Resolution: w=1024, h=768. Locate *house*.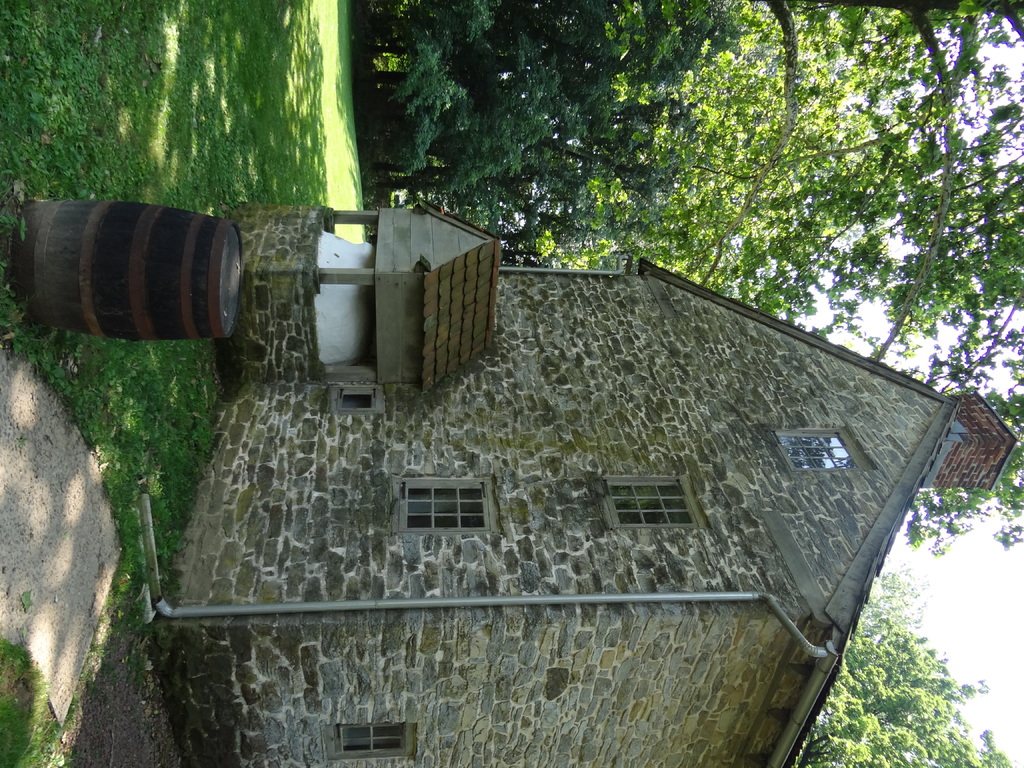
{"x1": 61, "y1": 164, "x2": 995, "y2": 749}.
